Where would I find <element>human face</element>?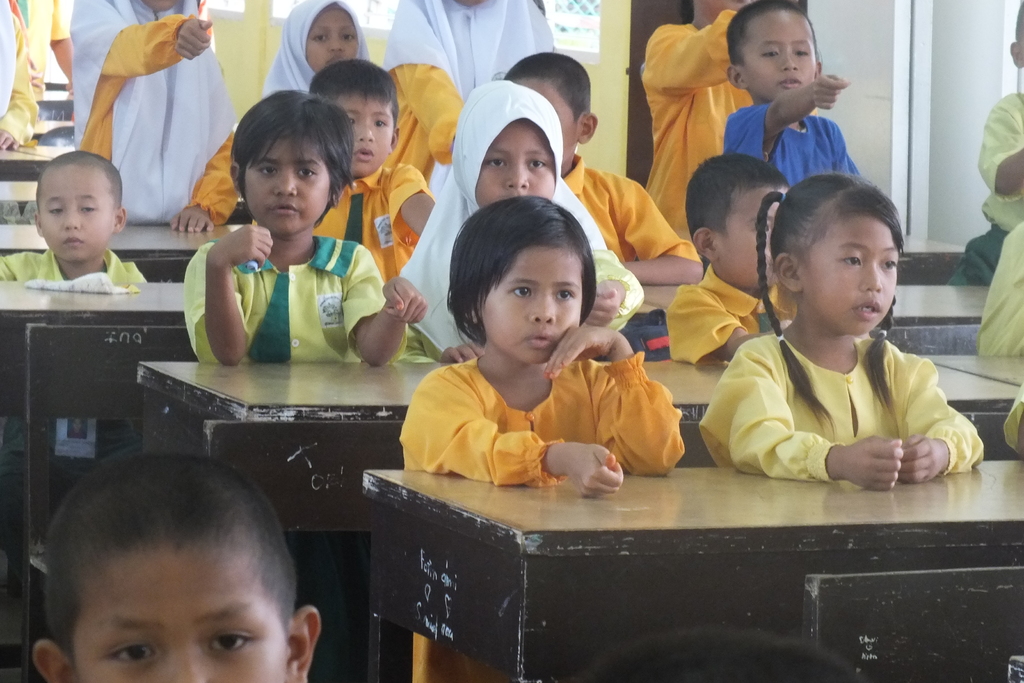
At crop(802, 215, 898, 334).
